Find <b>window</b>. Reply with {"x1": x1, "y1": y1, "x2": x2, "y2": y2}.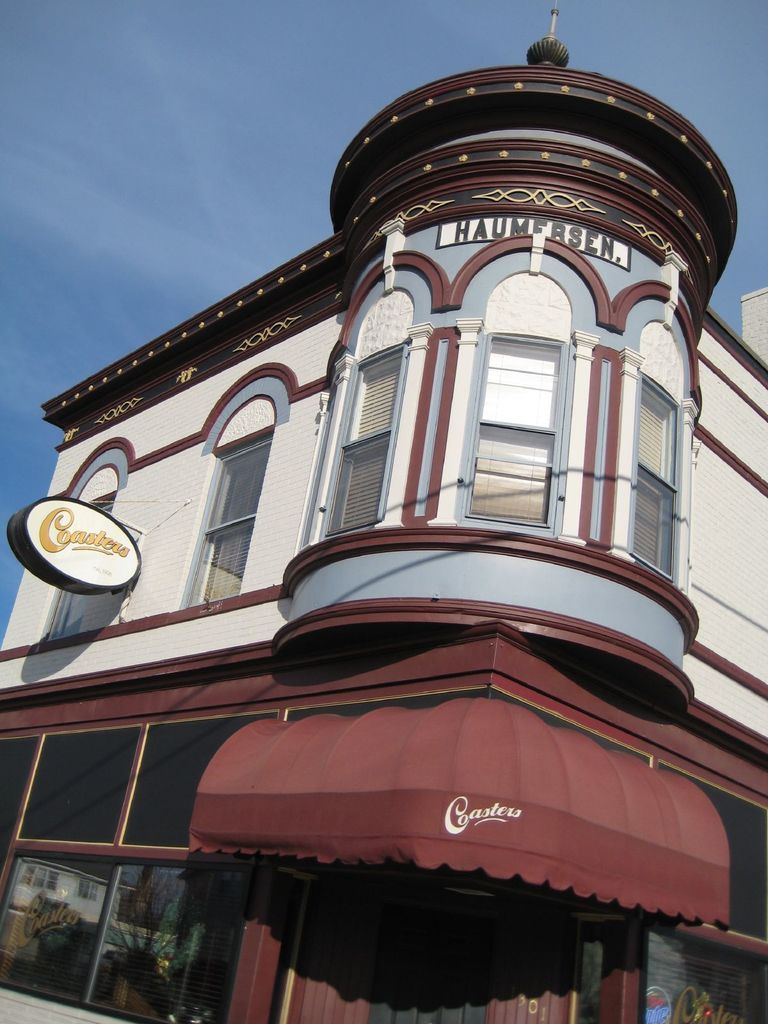
{"x1": 186, "y1": 427, "x2": 275, "y2": 605}.
